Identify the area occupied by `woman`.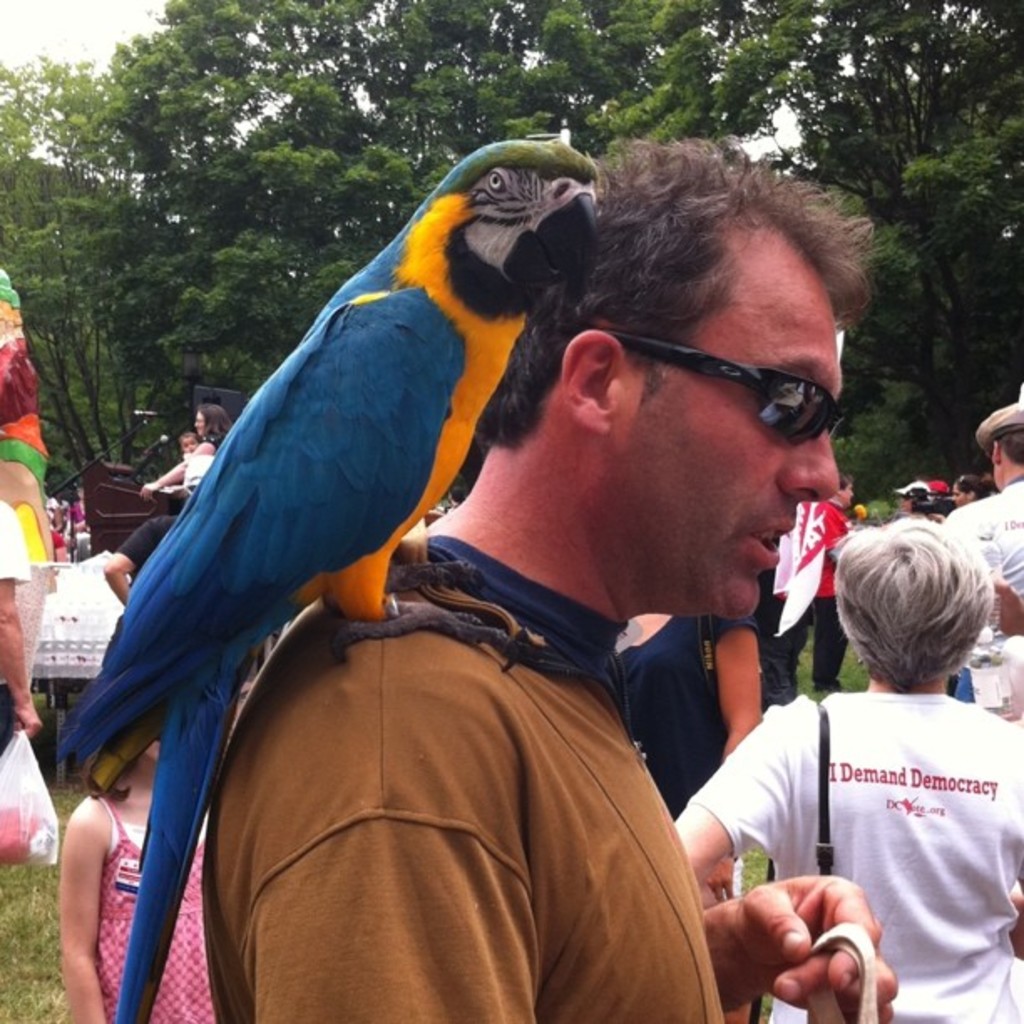
Area: left=141, top=402, right=241, bottom=502.
